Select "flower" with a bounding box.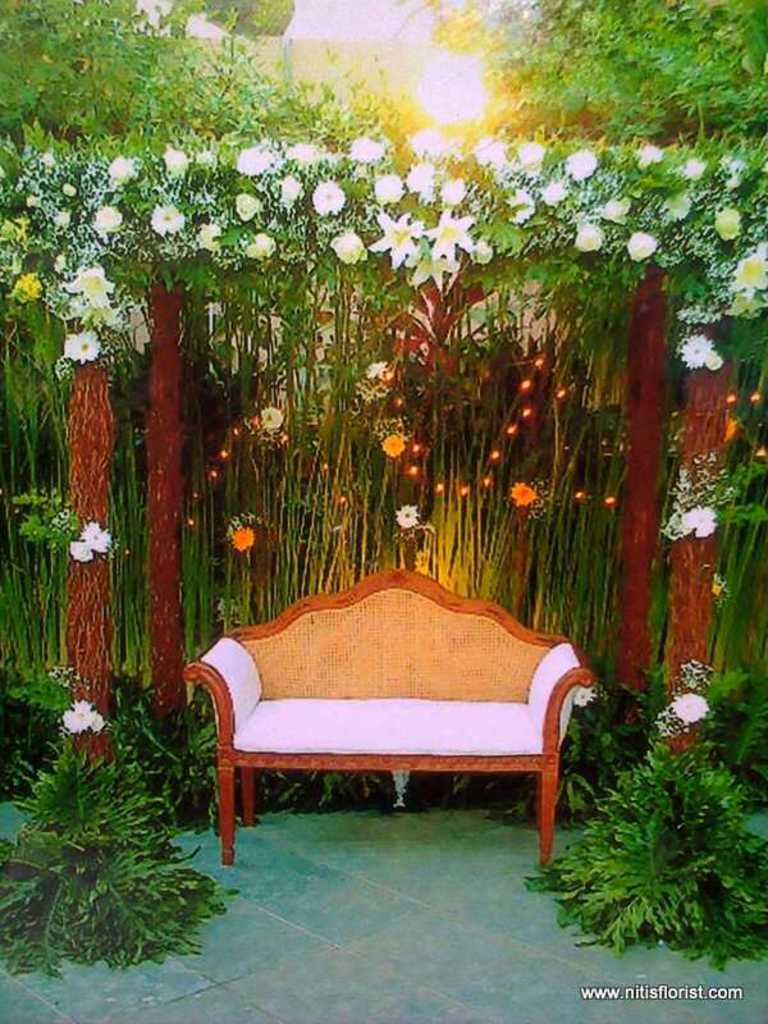
box(600, 193, 630, 225).
